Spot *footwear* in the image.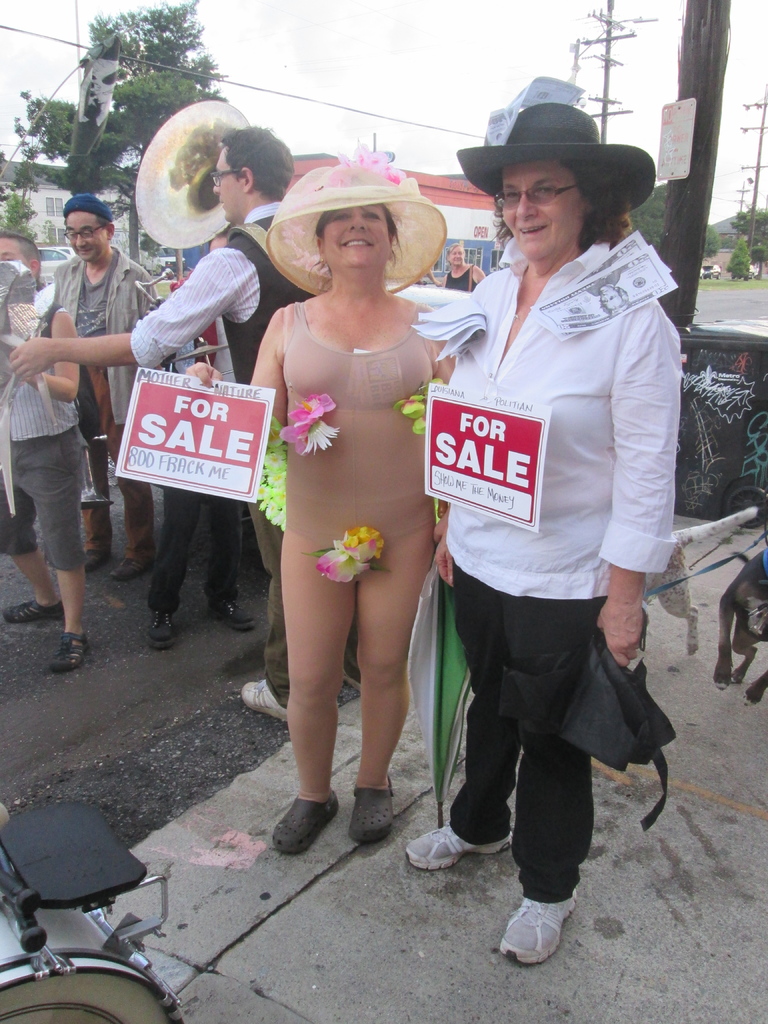
*footwear* found at x1=117, y1=552, x2=152, y2=574.
